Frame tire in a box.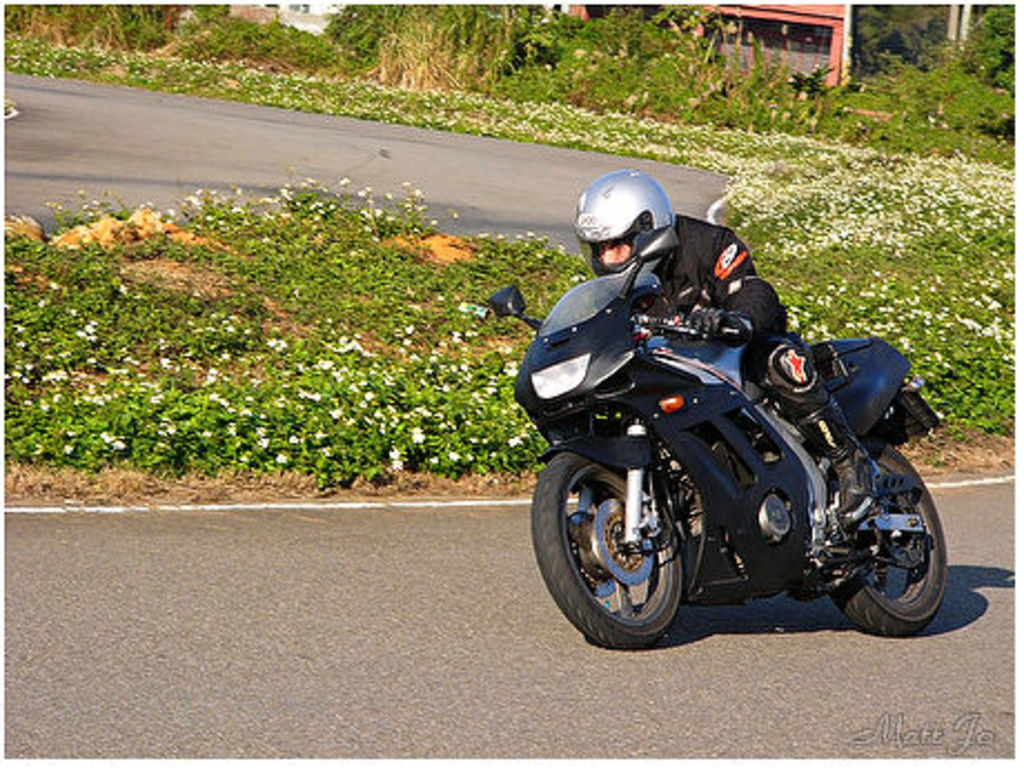
(557, 432, 712, 643).
